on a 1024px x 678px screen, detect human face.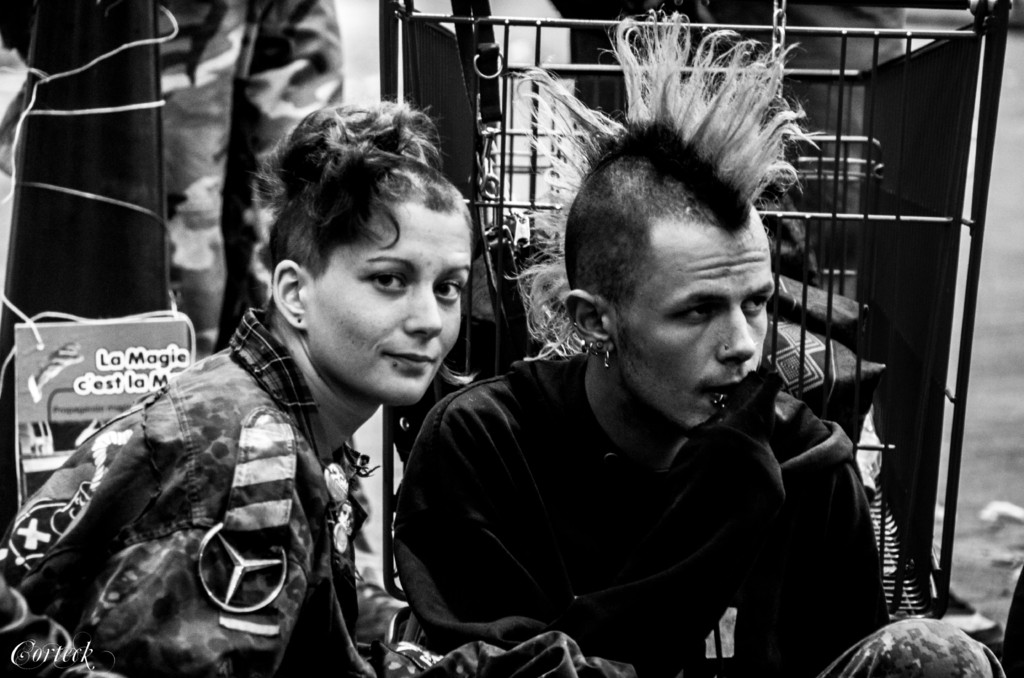
BBox(308, 206, 477, 402).
